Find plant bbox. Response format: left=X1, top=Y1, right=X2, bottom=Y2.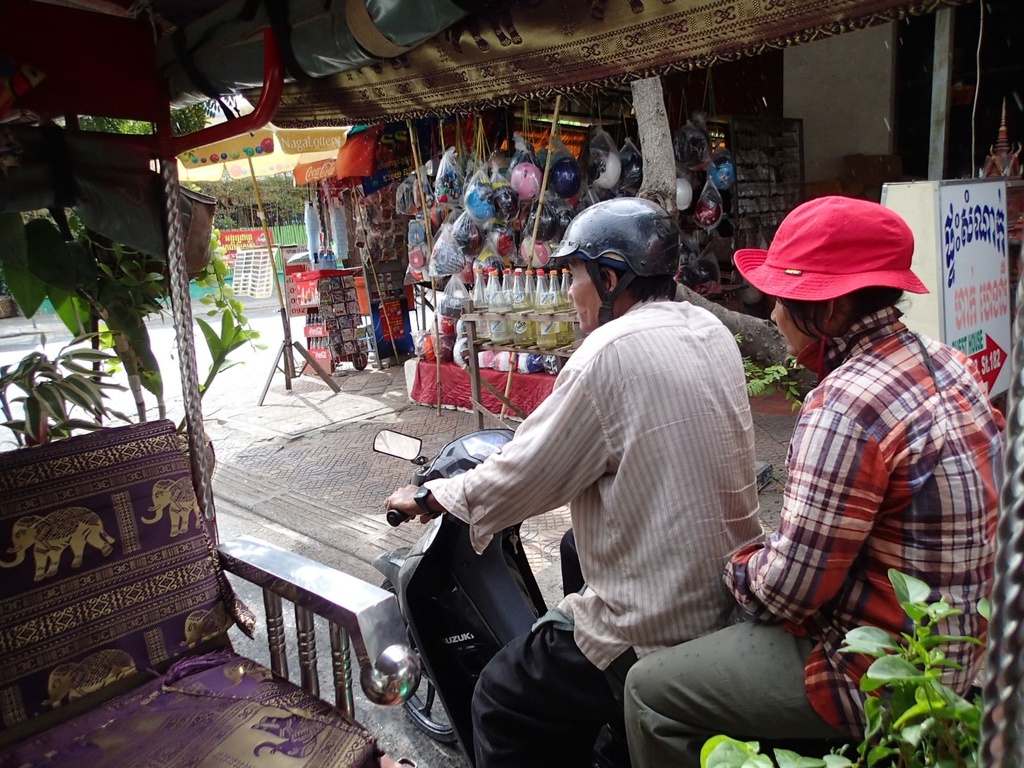
left=0, top=325, right=140, bottom=451.
